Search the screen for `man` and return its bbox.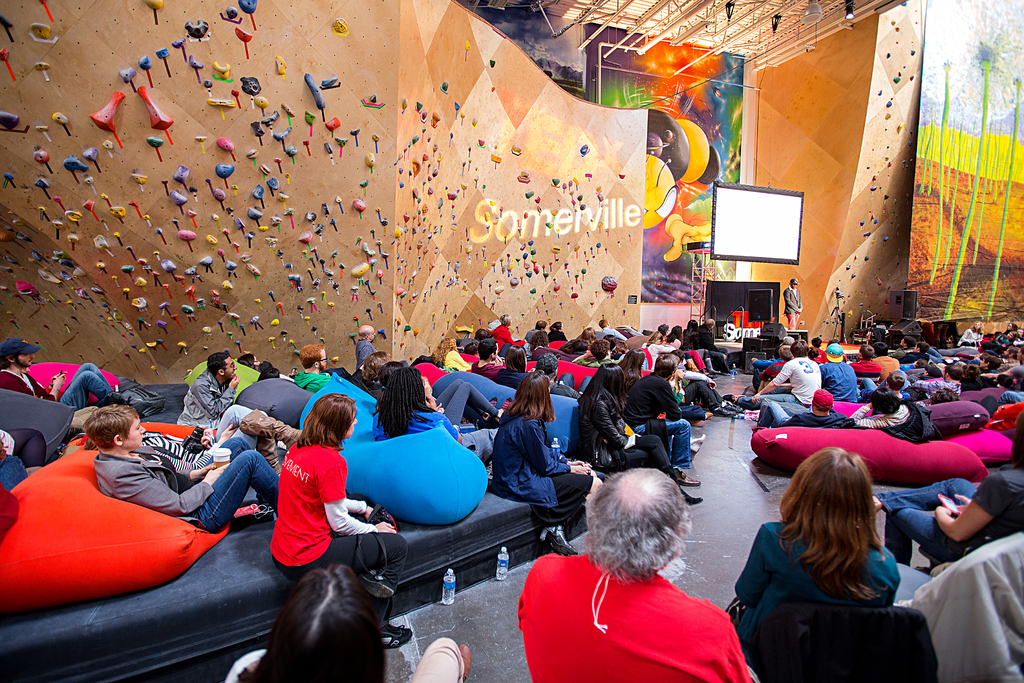
Found: bbox=(521, 320, 547, 346).
